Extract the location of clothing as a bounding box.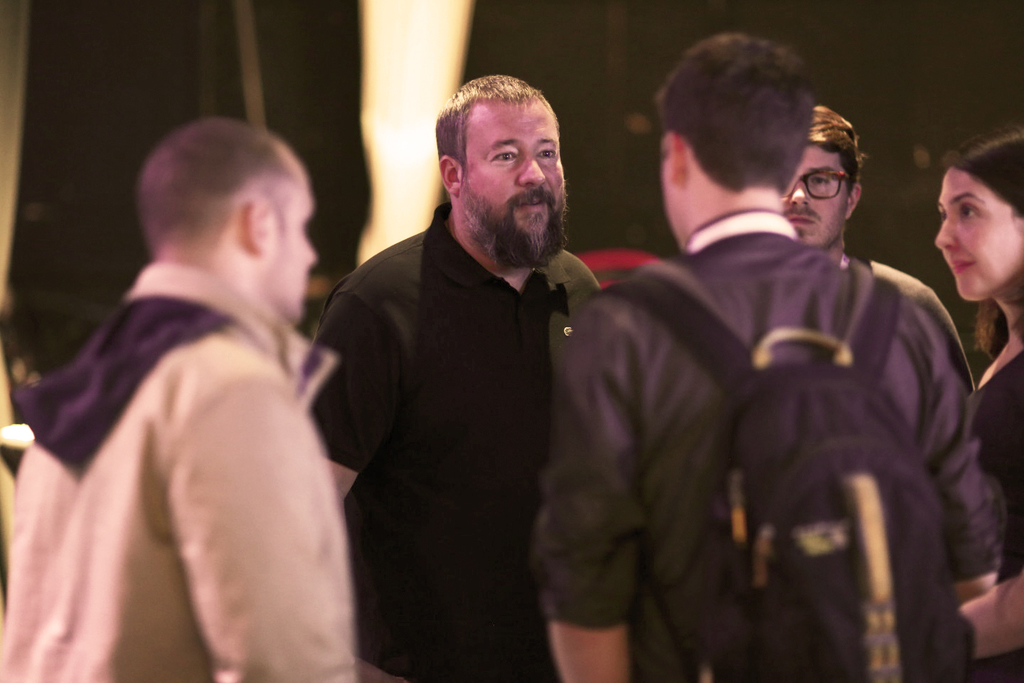
bbox(26, 218, 358, 682).
